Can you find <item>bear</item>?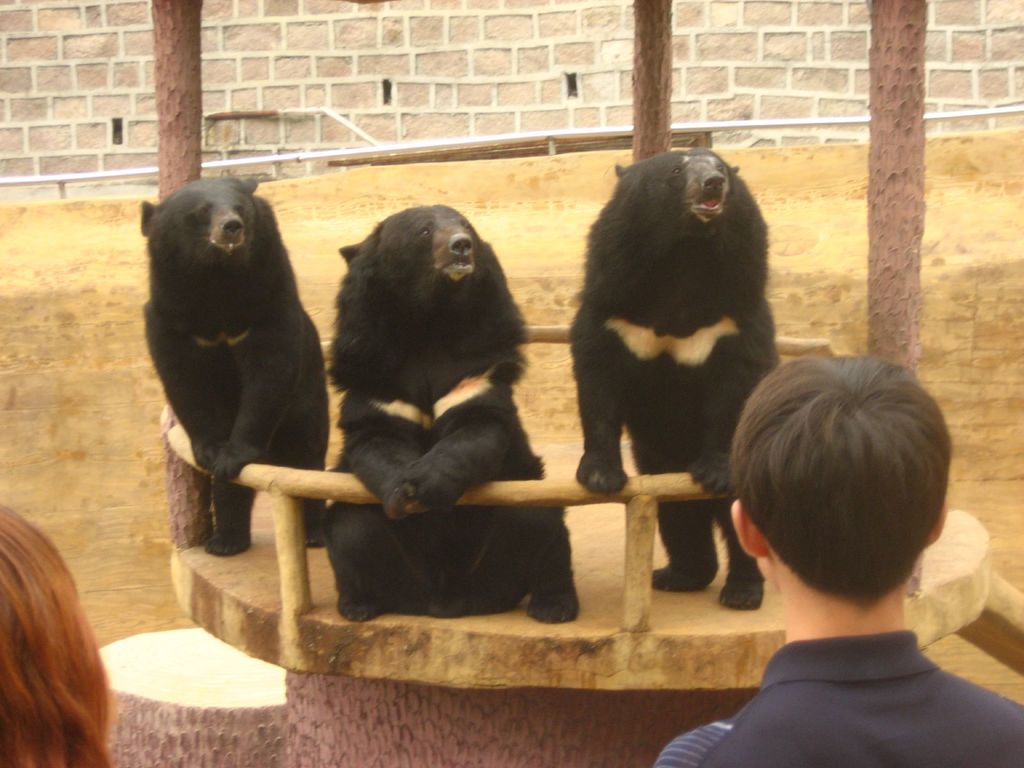
Yes, bounding box: 575:145:780:612.
